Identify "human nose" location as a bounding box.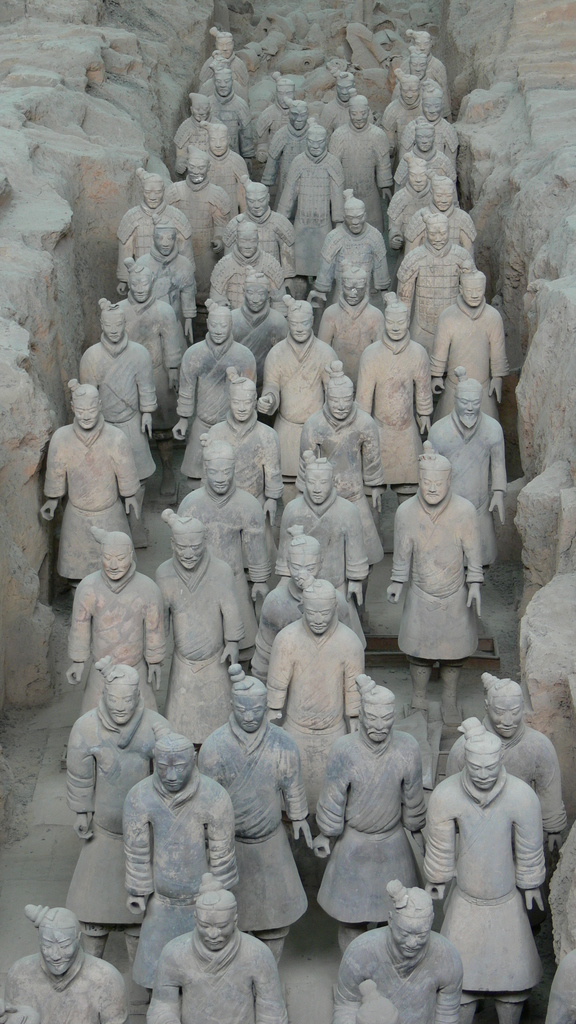
(left=167, top=765, right=179, bottom=781).
